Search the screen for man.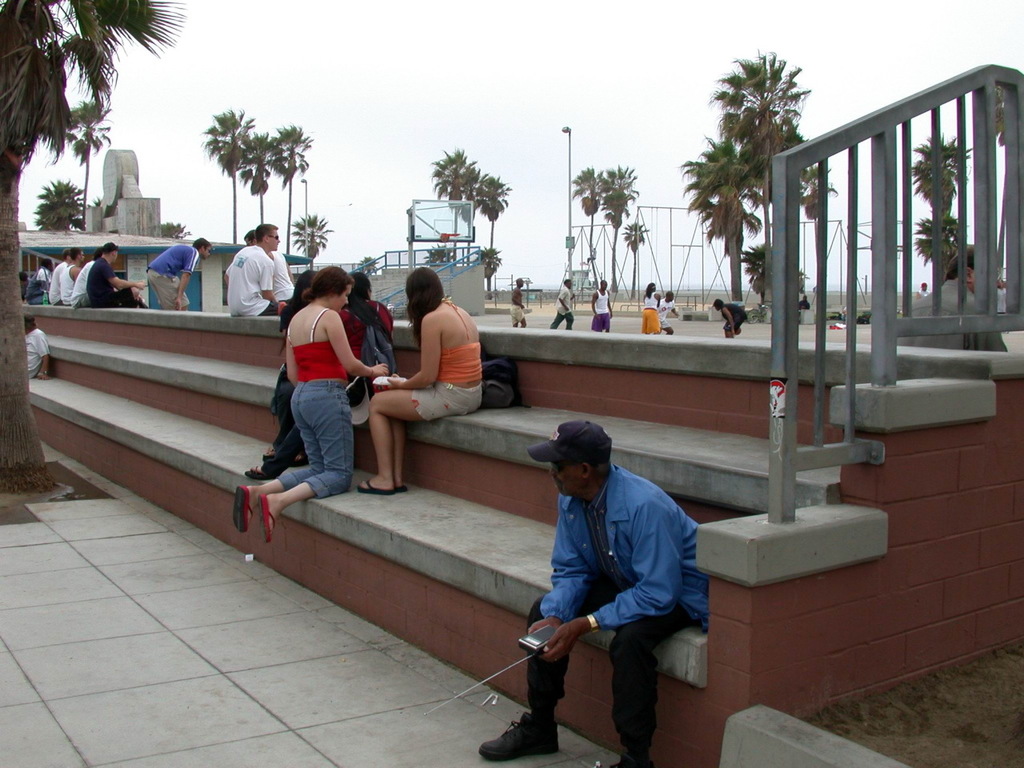
Found at 46,251,71,306.
